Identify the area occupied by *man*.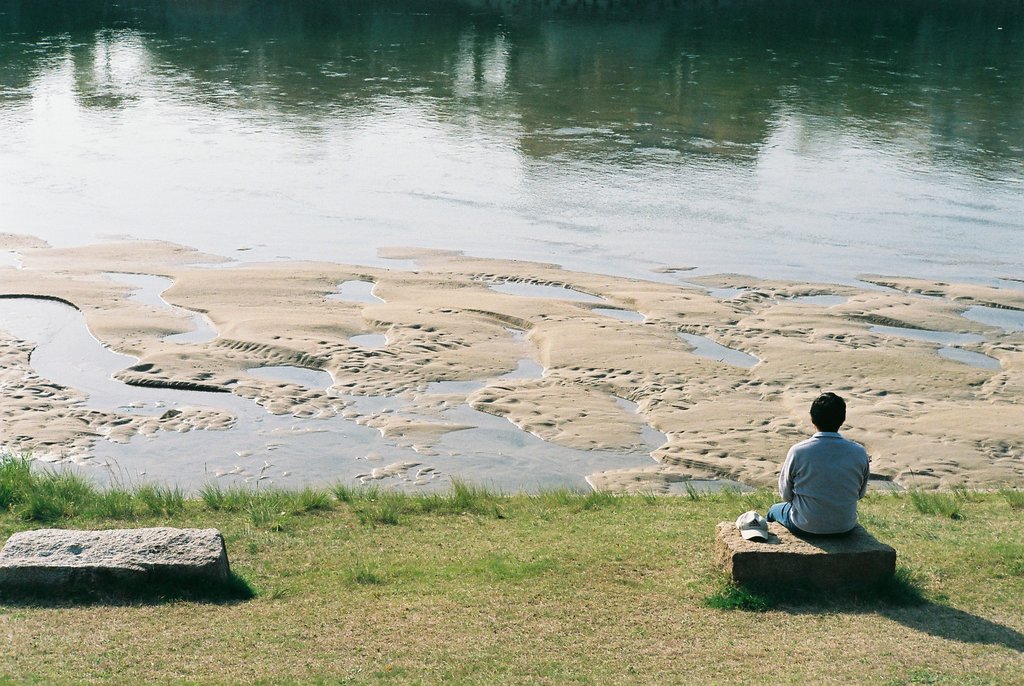
Area: [left=762, top=391, right=867, bottom=534].
